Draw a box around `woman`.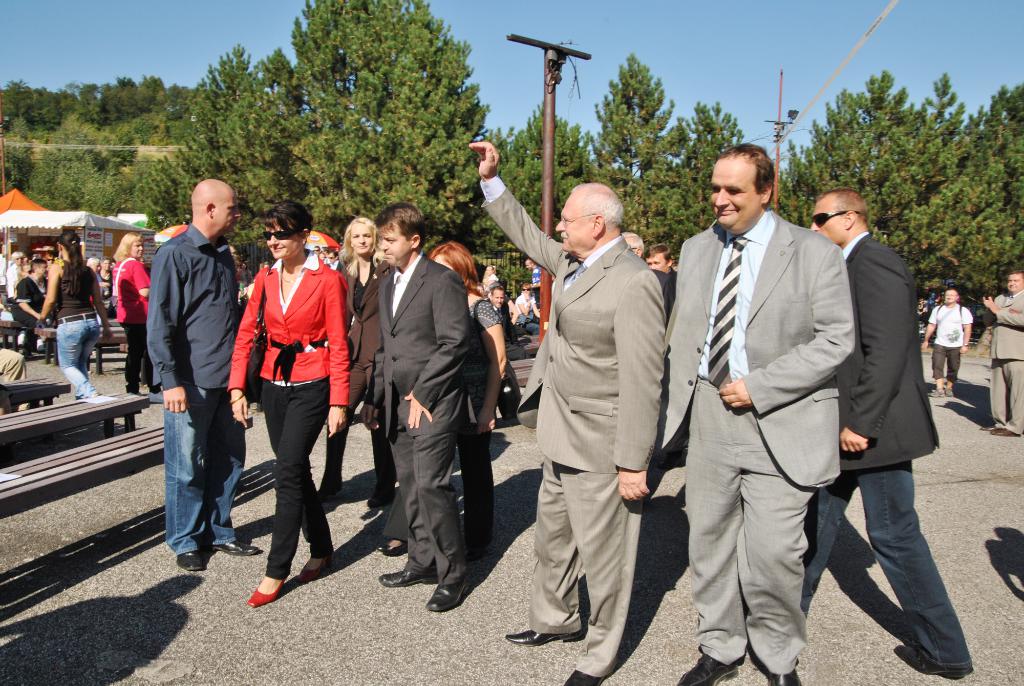
crop(231, 218, 353, 604).
